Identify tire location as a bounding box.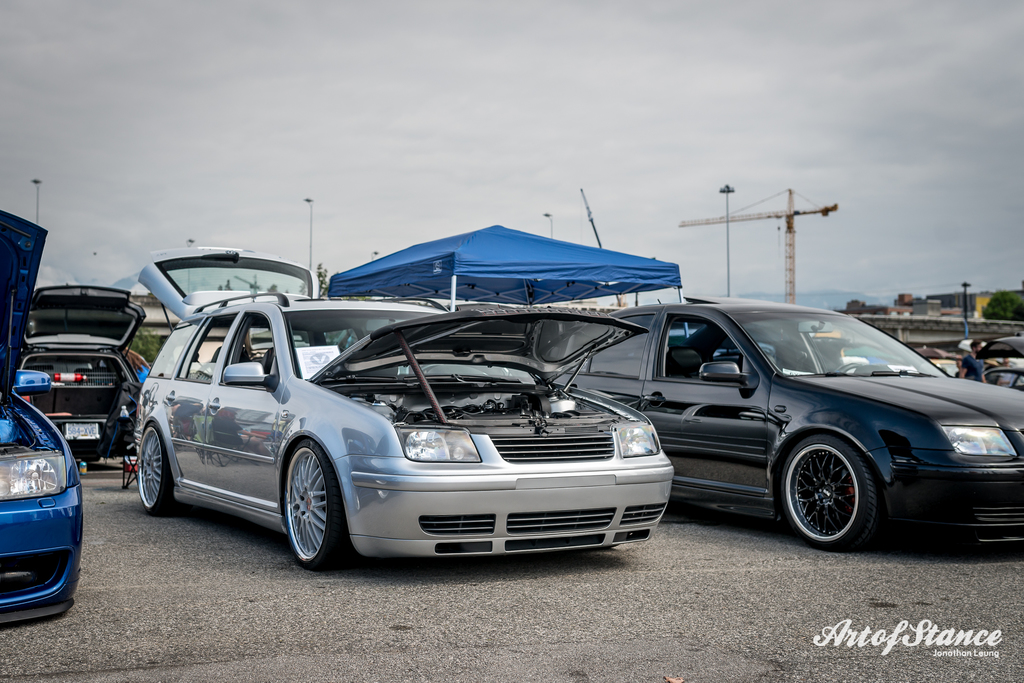
779,431,866,549.
